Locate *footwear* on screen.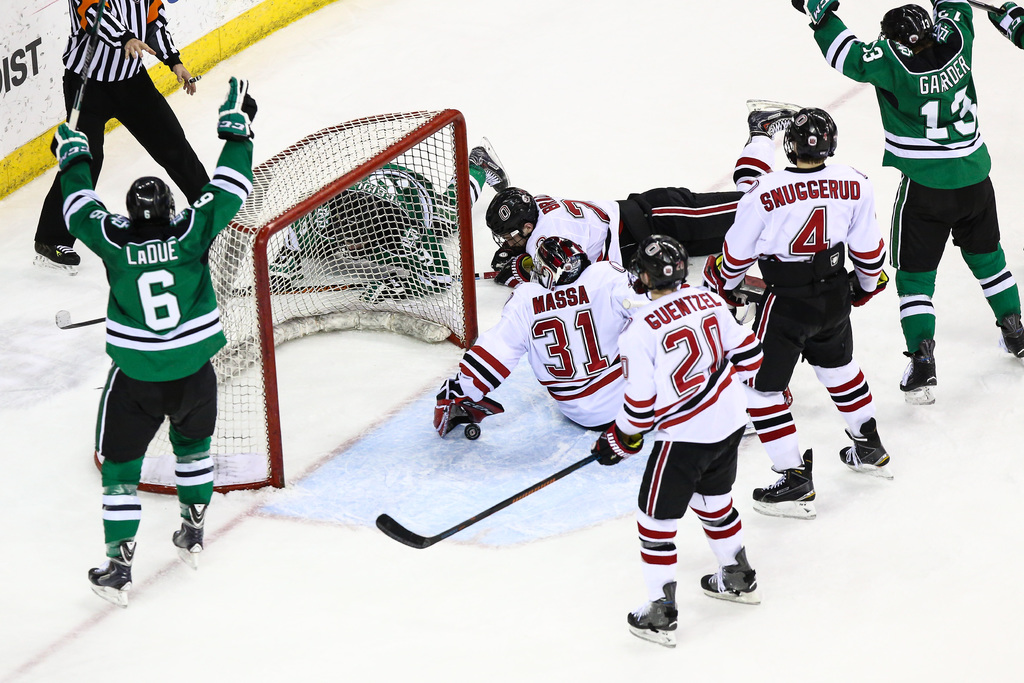
On screen at [left=38, top=242, right=92, bottom=276].
